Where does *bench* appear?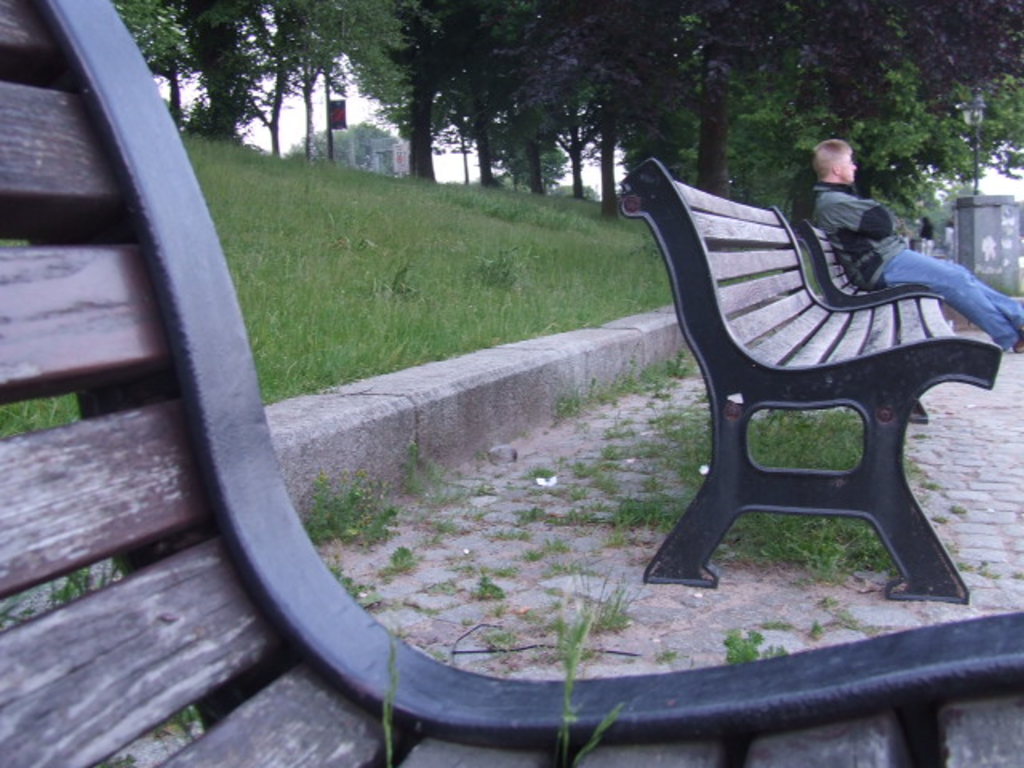
Appears at [608,157,997,610].
